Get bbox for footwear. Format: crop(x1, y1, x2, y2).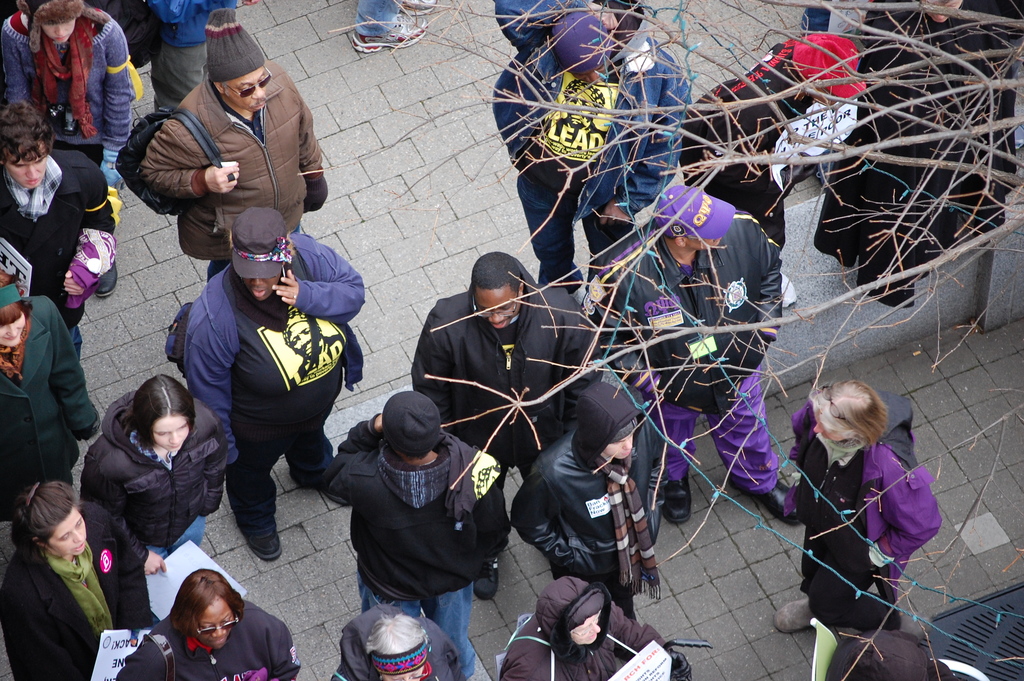
crop(747, 468, 802, 516).
